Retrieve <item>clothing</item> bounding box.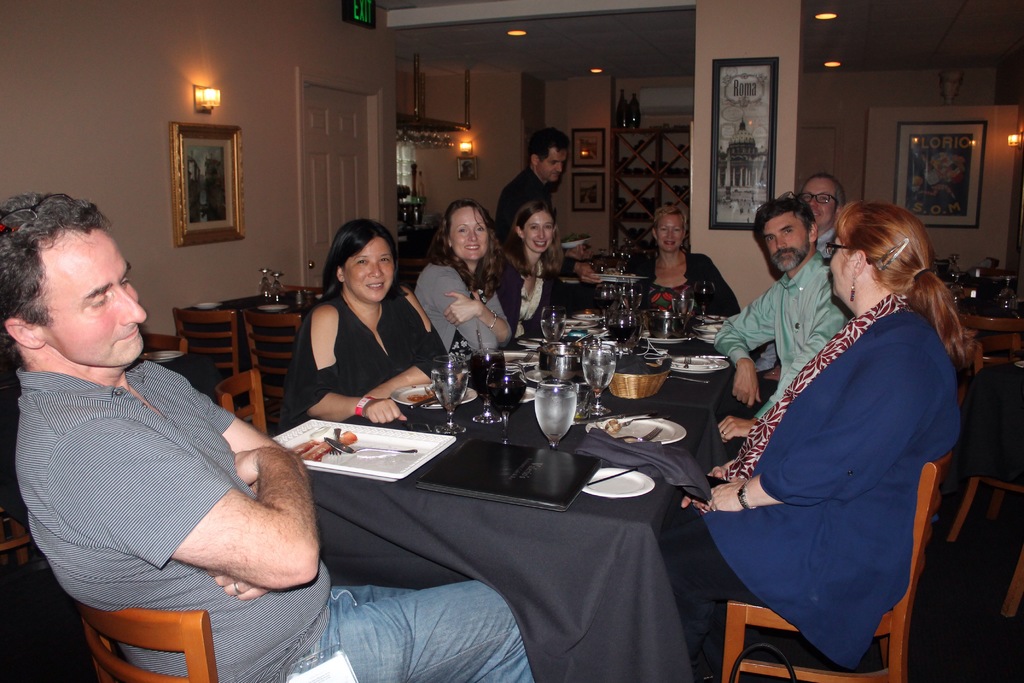
Bounding box: detection(637, 259, 737, 313).
